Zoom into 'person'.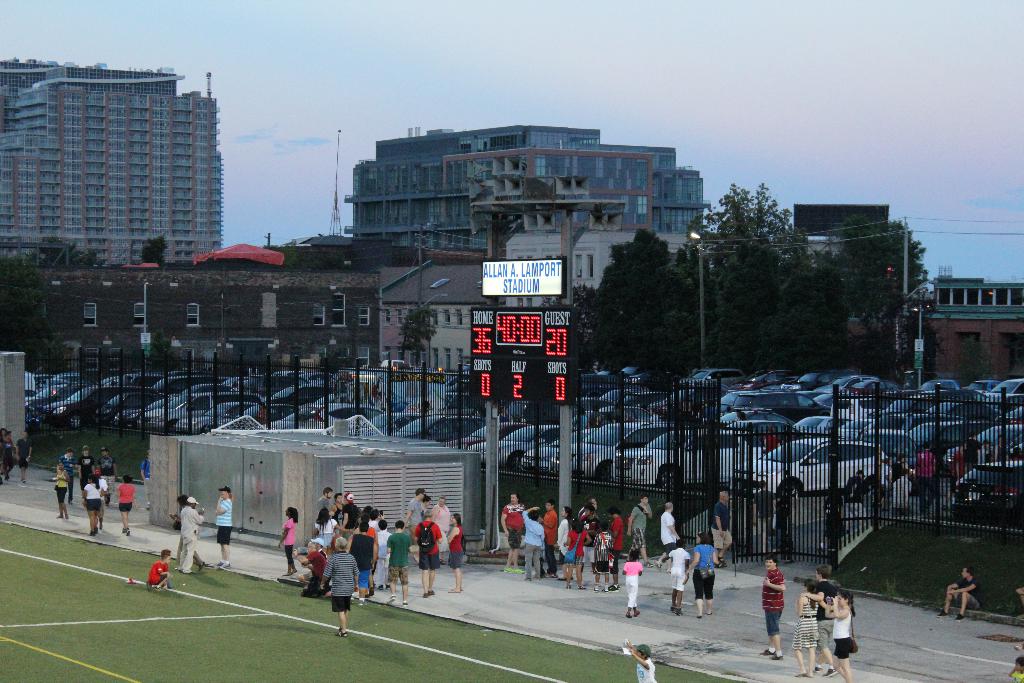
Zoom target: x1=15 y1=427 x2=31 y2=483.
